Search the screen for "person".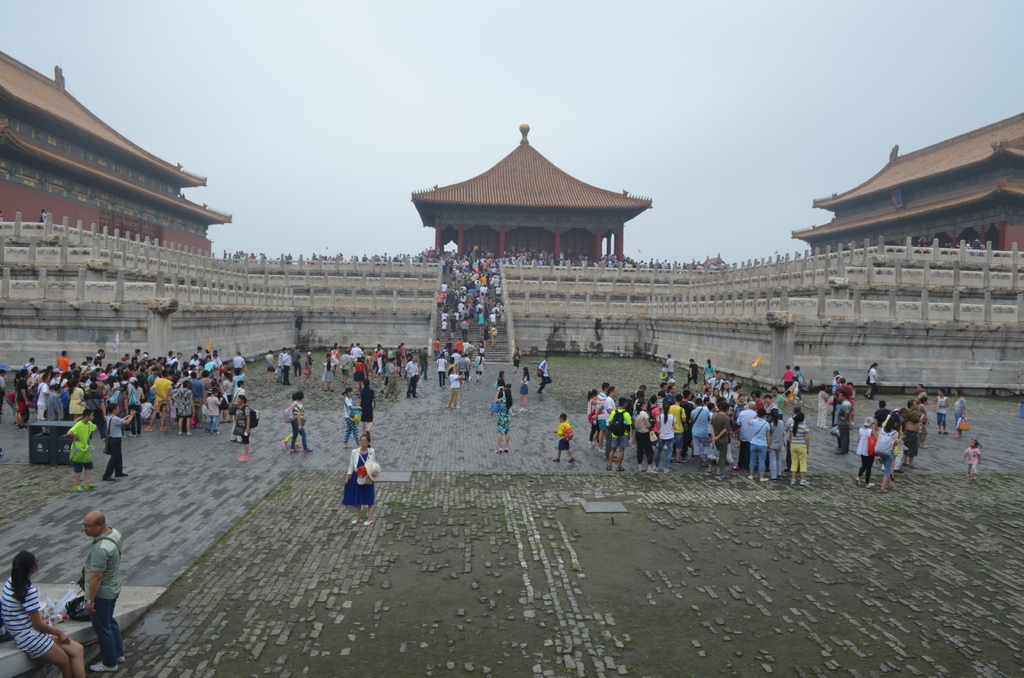
Found at bbox=(362, 350, 378, 378).
